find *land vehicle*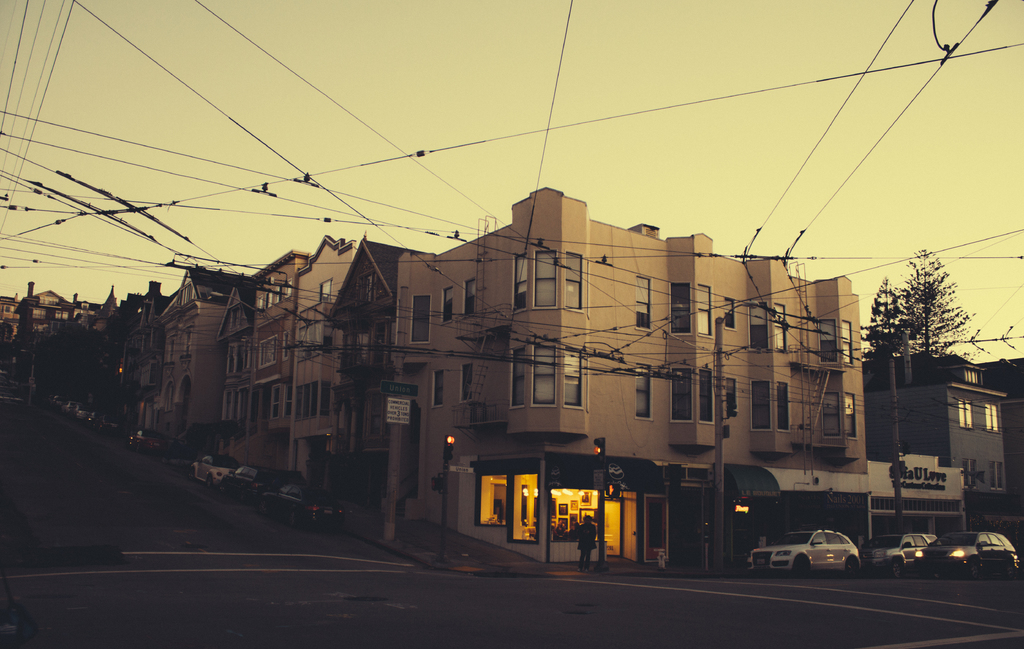
(left=761, top=533, right=878, bottom=583)
